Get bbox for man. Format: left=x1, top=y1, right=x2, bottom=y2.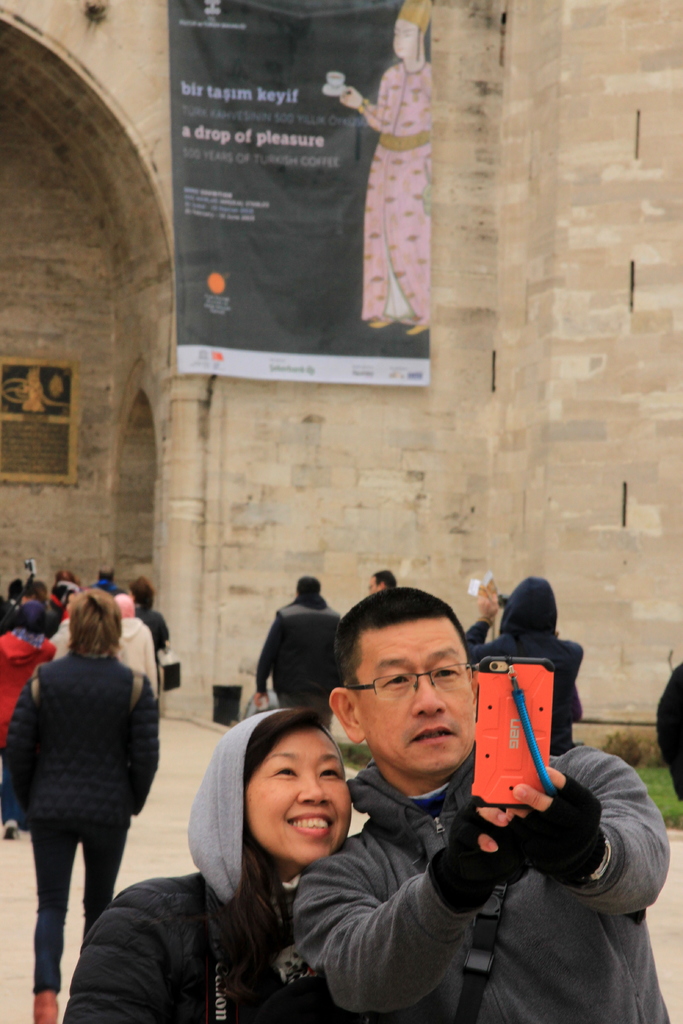
left=469, top=575, right=583, bottom=751.
